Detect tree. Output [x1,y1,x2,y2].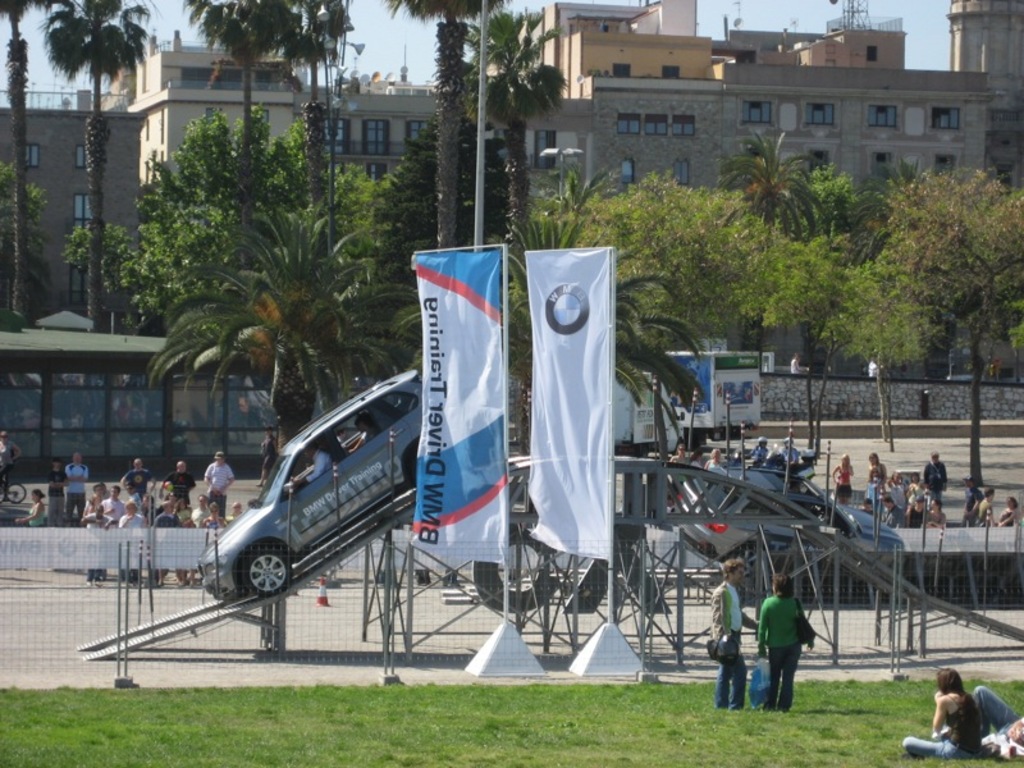
[0,165,51,325].
